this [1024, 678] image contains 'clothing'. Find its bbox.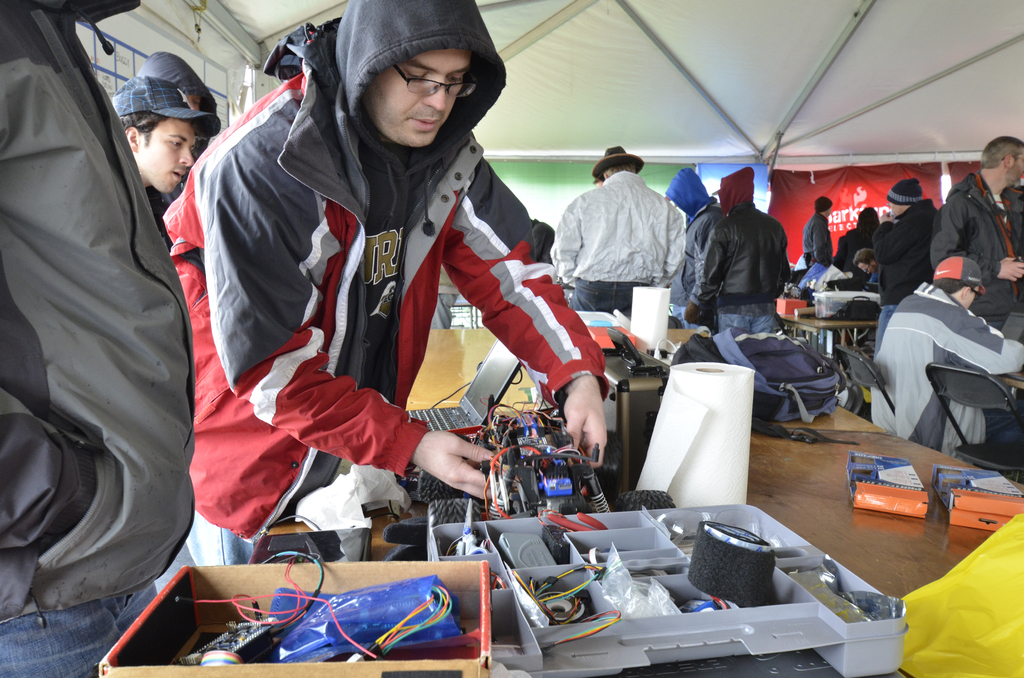
l=188, t=44, r=570, b=573.
